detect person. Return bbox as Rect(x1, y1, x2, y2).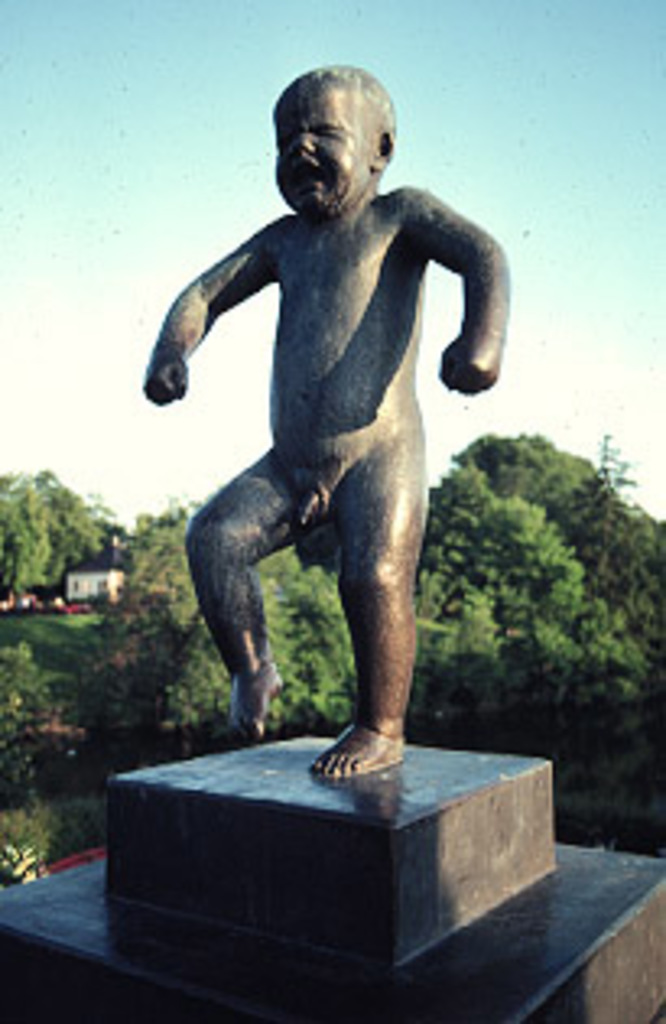
Rect(162, 29, 520, 832).
